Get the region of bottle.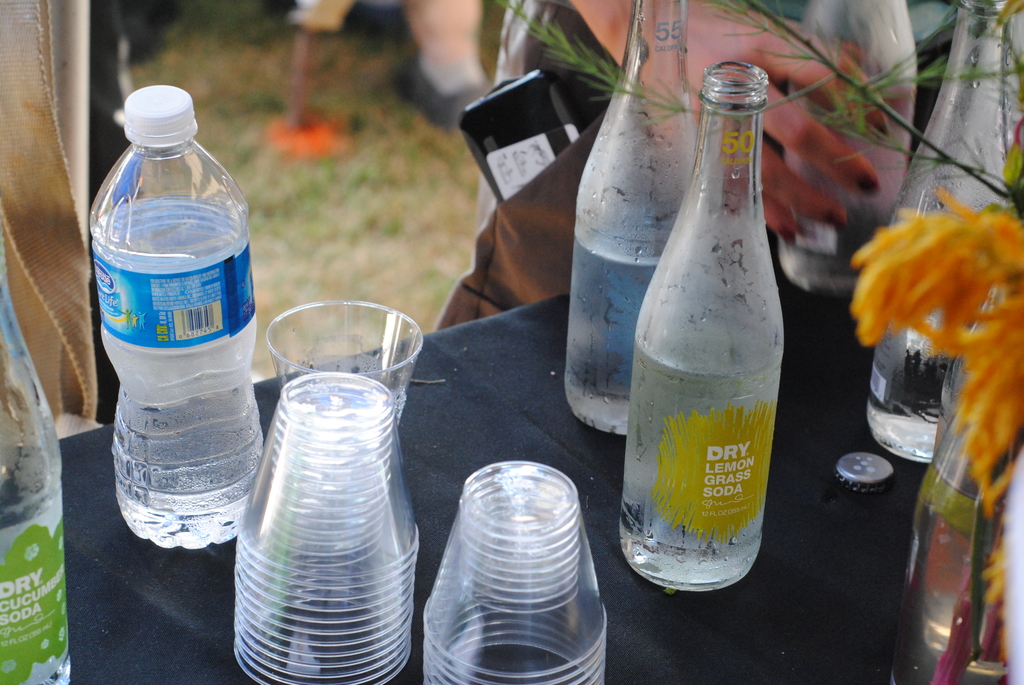
(x1=617, y1=63, x2=785, y2=597).
